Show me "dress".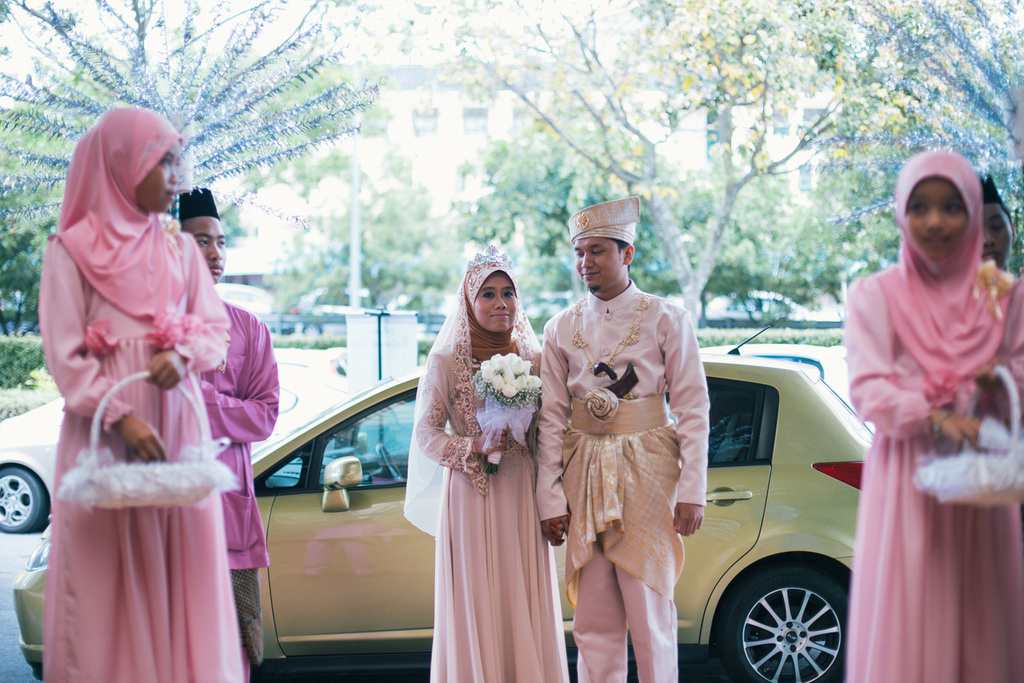
"dress" is here: [x1=42, y1=219, x2=241, y2=682].
